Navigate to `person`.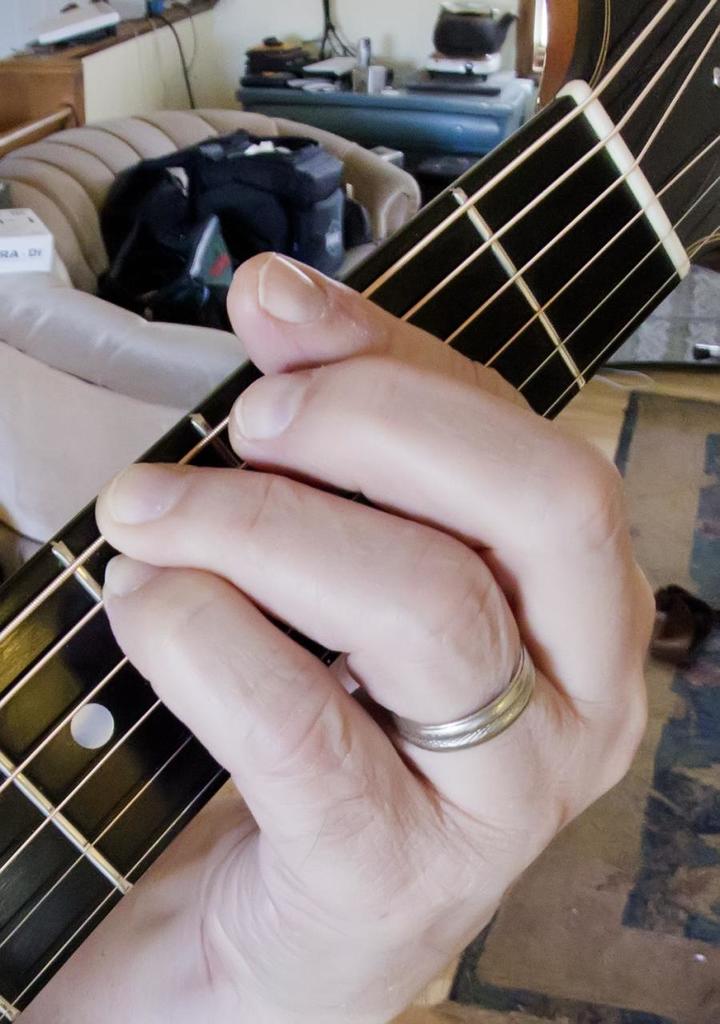
Navigation target: crop(14, 254, 658, 1023).
